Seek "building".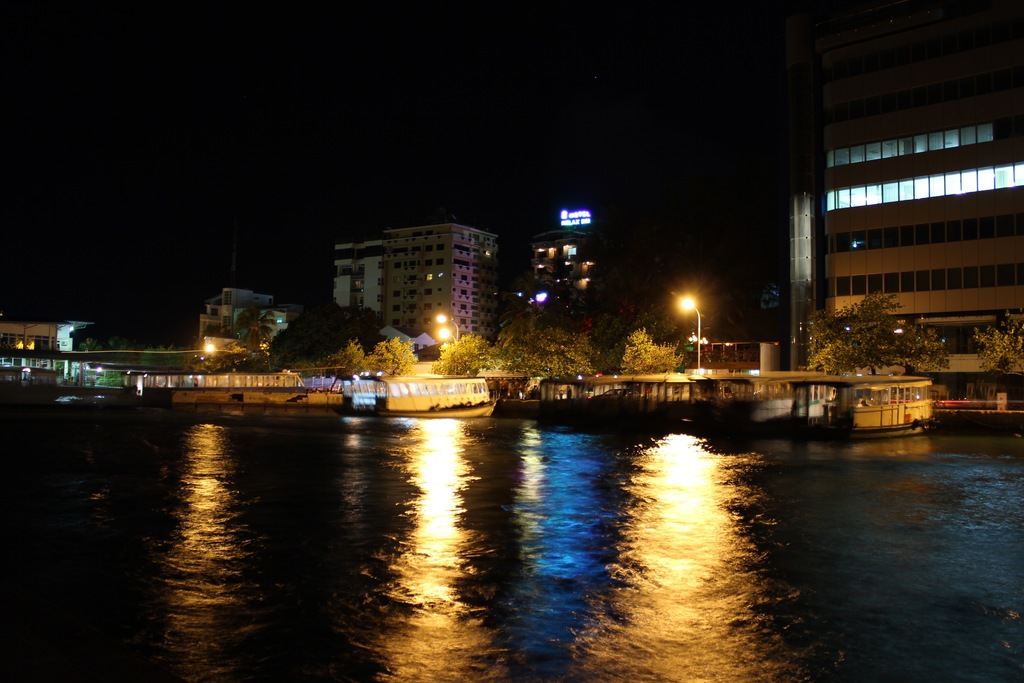
bbox(820, 0, 1023, 413).
